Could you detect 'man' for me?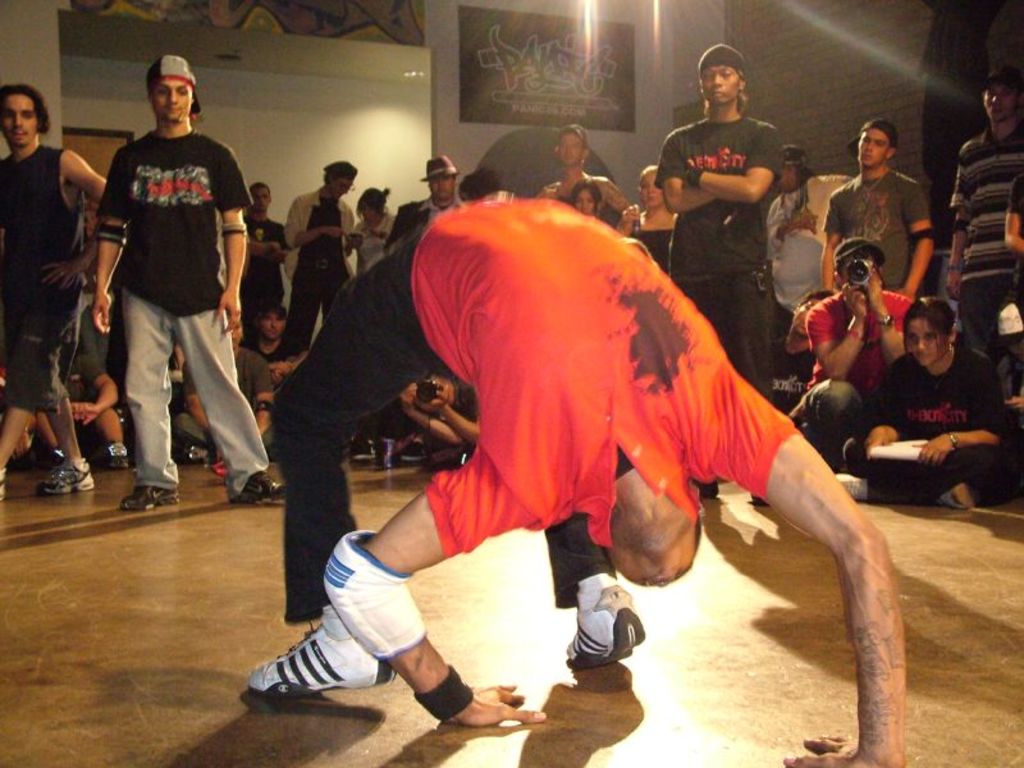
Detection result: 808/237/914/484.
